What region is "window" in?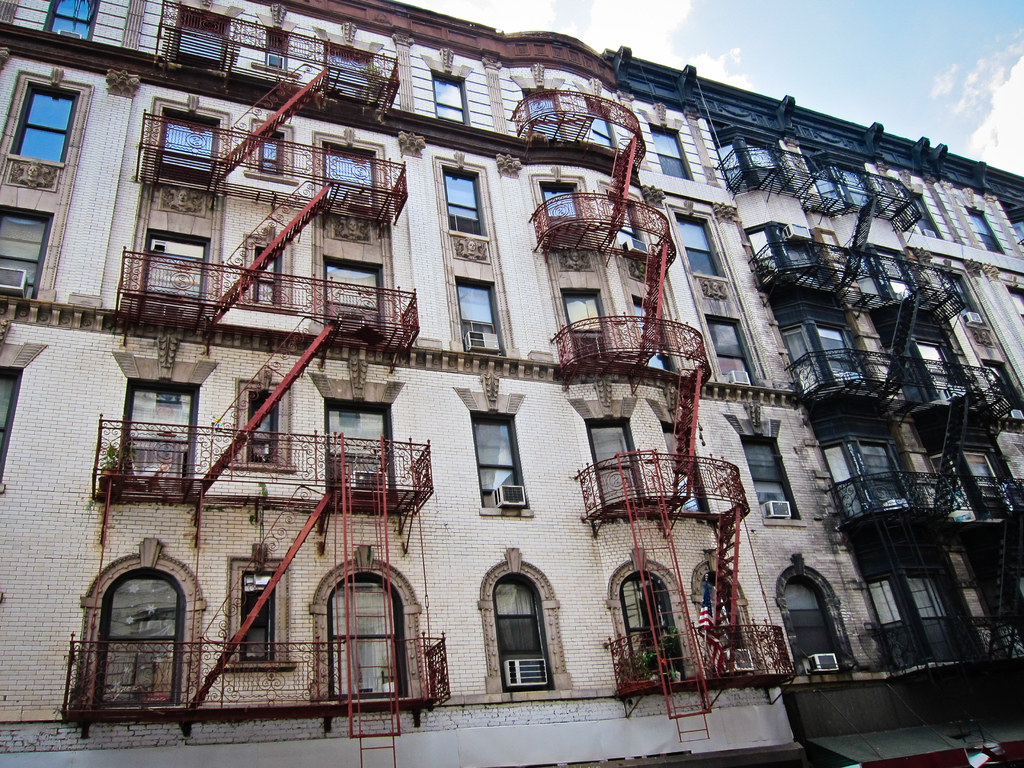
(x1=110, y1=383, x2=201, y2=488).
